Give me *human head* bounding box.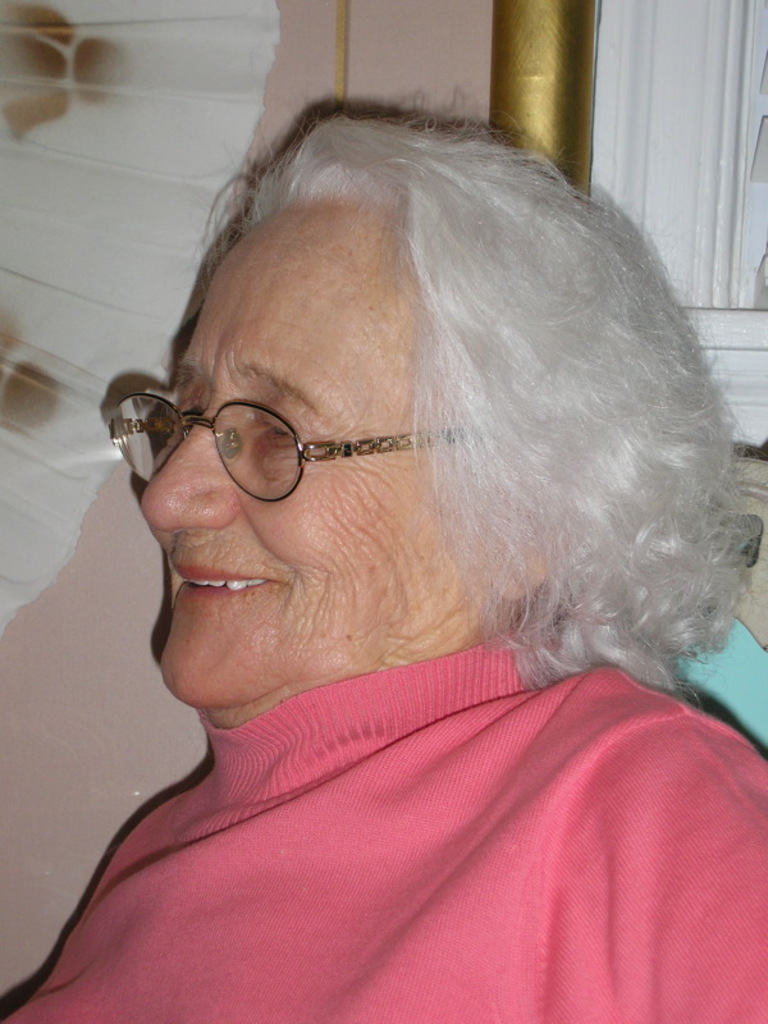
x1=132 y1=156 x2=703 y2=828.
